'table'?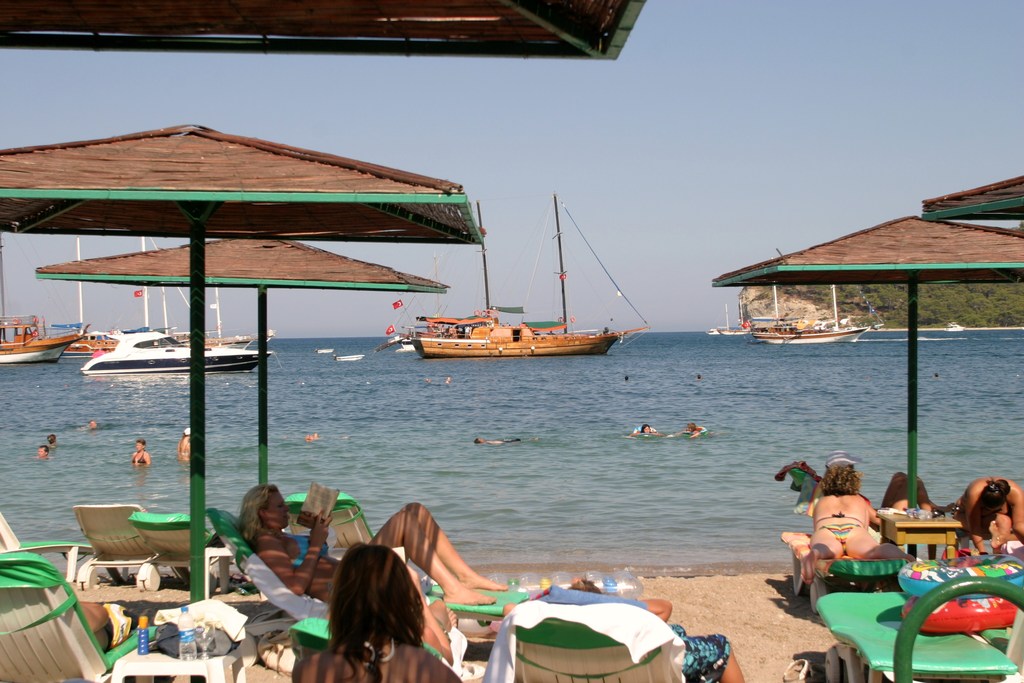
[113, 621, 260, 682]
